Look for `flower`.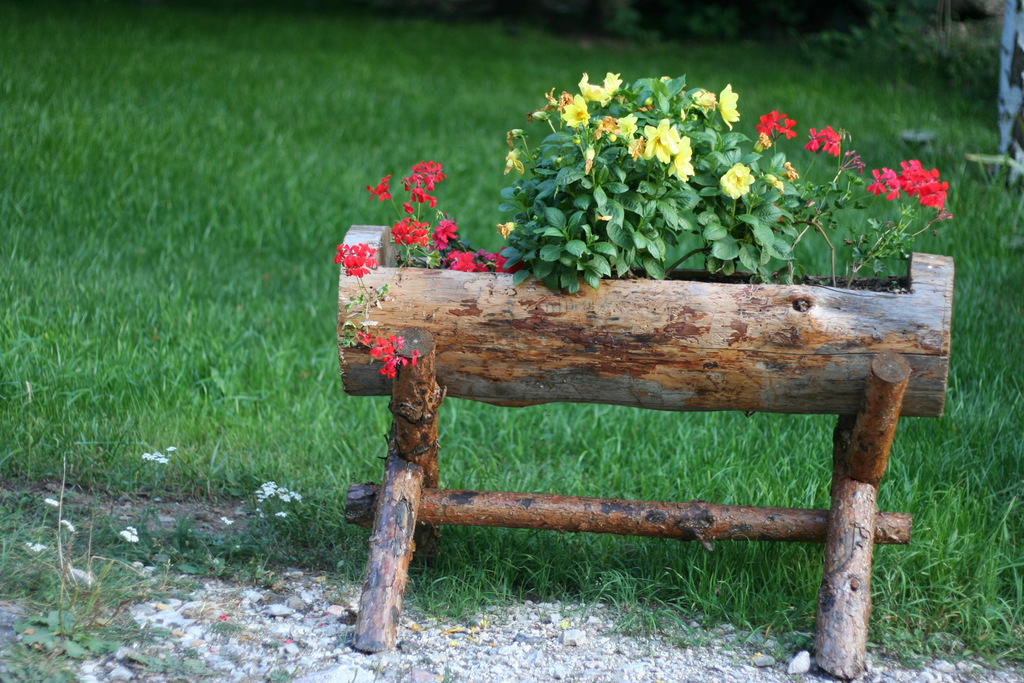
Found: (335,245,380,280).
